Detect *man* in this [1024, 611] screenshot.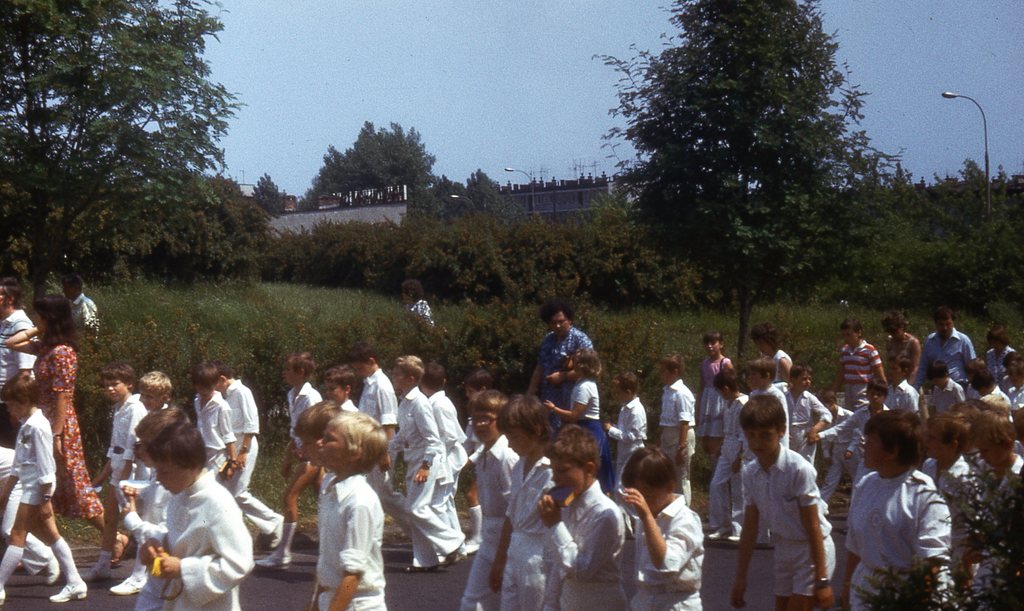
Detection: 920 306 984 384.
